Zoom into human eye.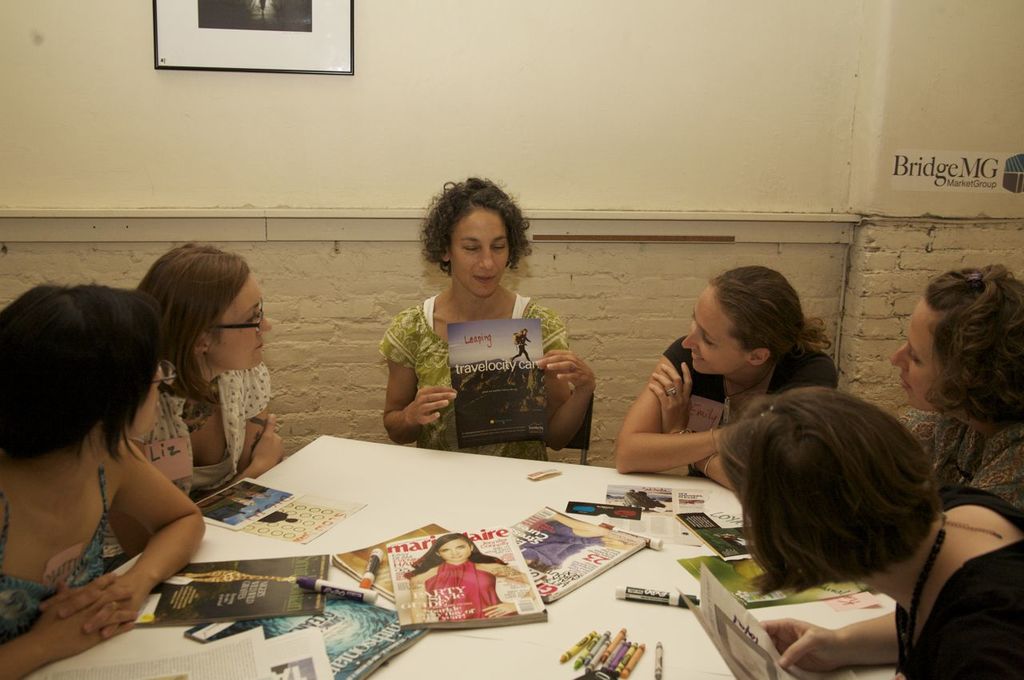
Zoom target: rect(457, 543, 466, 548).
